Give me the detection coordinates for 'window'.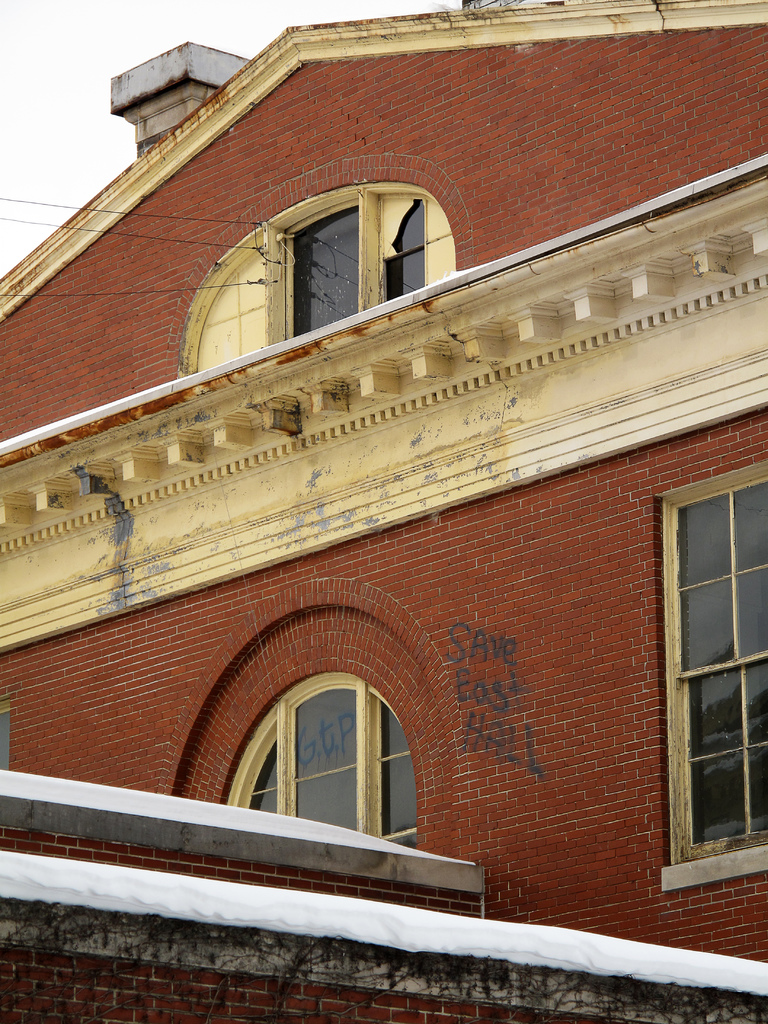
x1=227 y1=665 x2=426 y2=836.
